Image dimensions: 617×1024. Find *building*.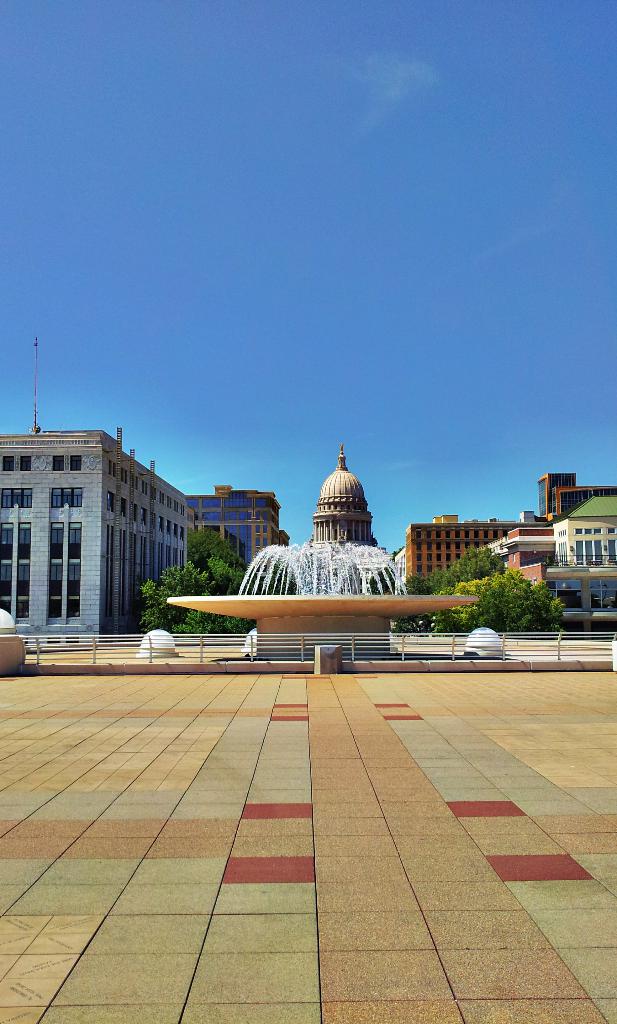
detection(186, 483, 292, 582).
